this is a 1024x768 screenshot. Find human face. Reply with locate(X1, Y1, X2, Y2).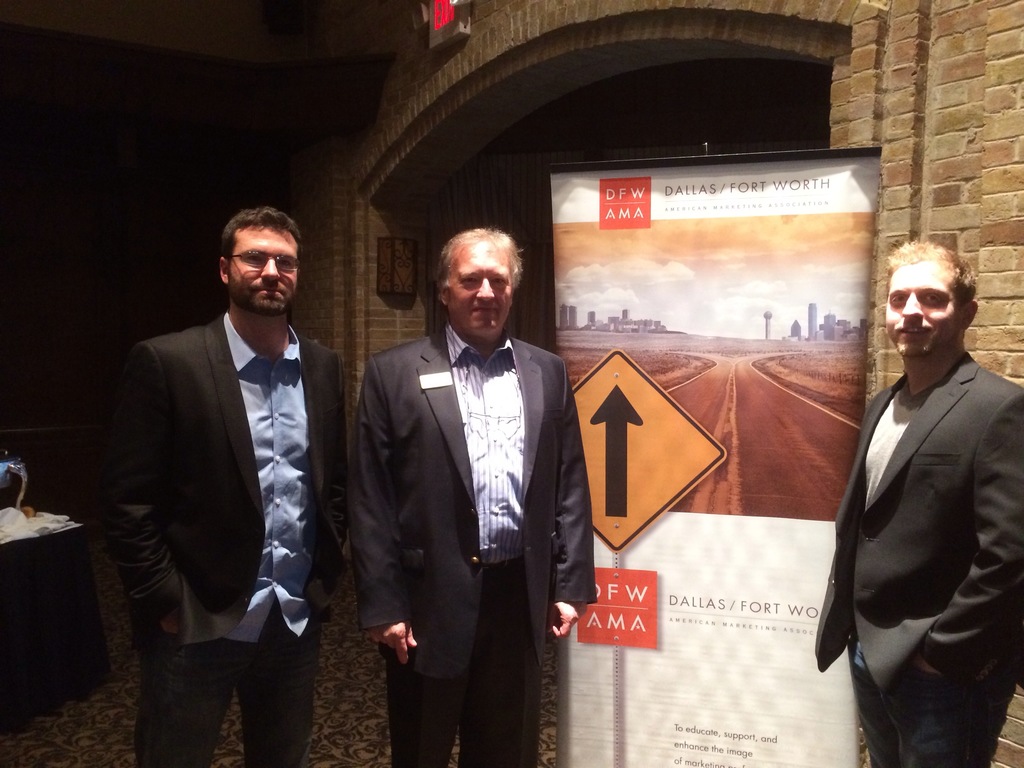
locate(445, 240, 516, 337).
